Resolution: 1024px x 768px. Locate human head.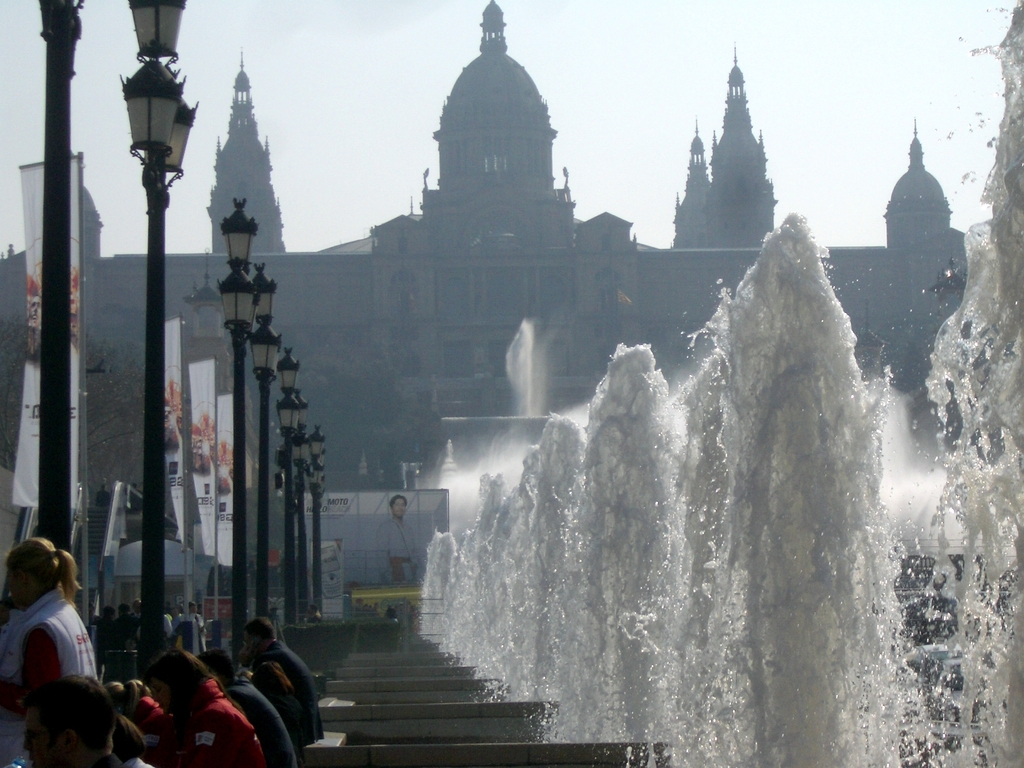
x1=196 y1=647 x2=237 y2=689.
